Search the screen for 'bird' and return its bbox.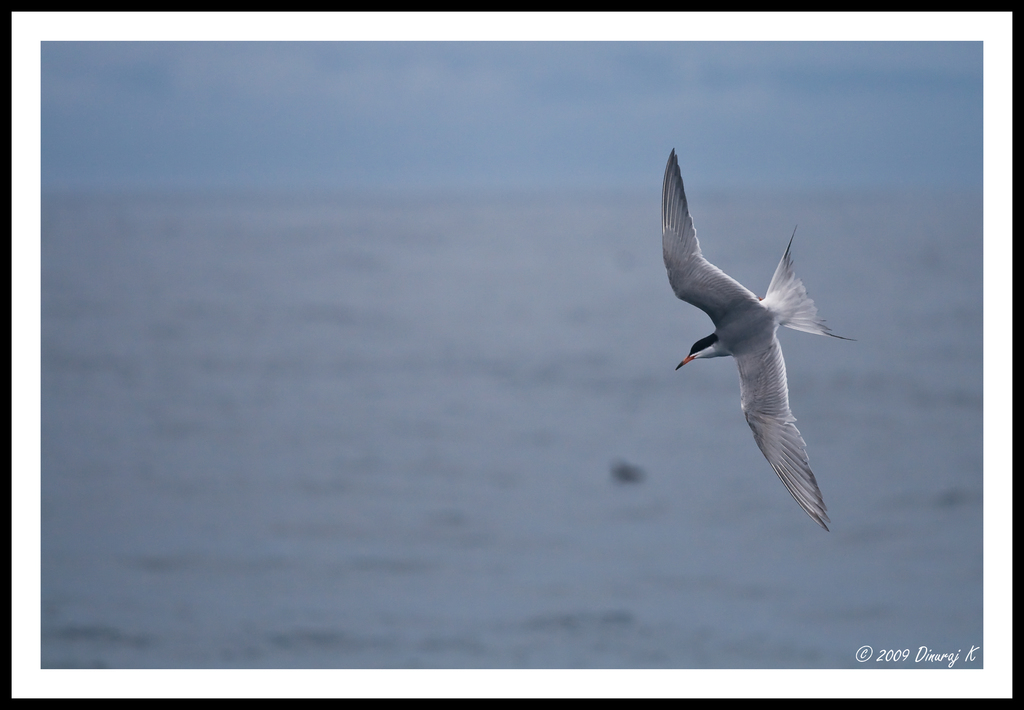
Found: [657,179,850,540].
